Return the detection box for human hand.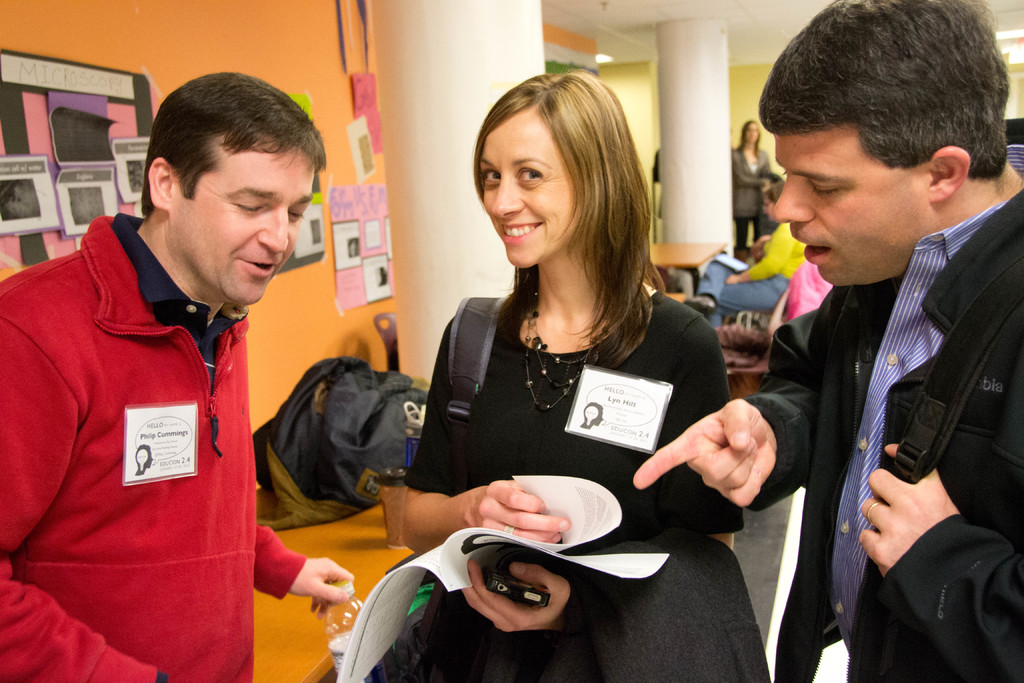
{"left": 289, "top": 554, "right": 356, "bottom": 620}.
